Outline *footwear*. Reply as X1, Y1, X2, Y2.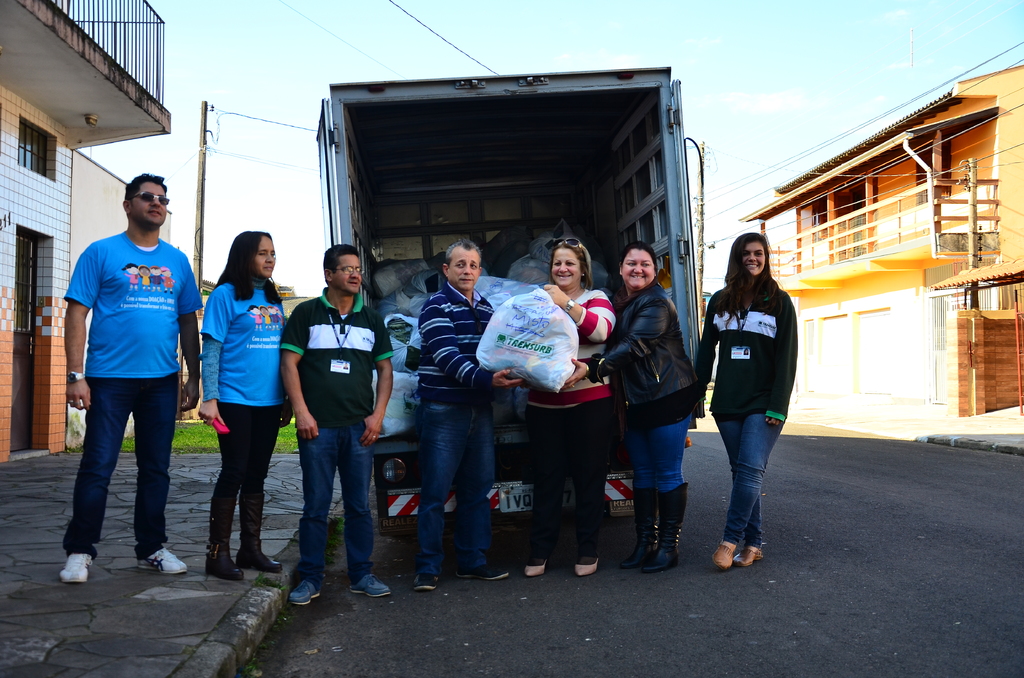
458, 566, 505, 583.
